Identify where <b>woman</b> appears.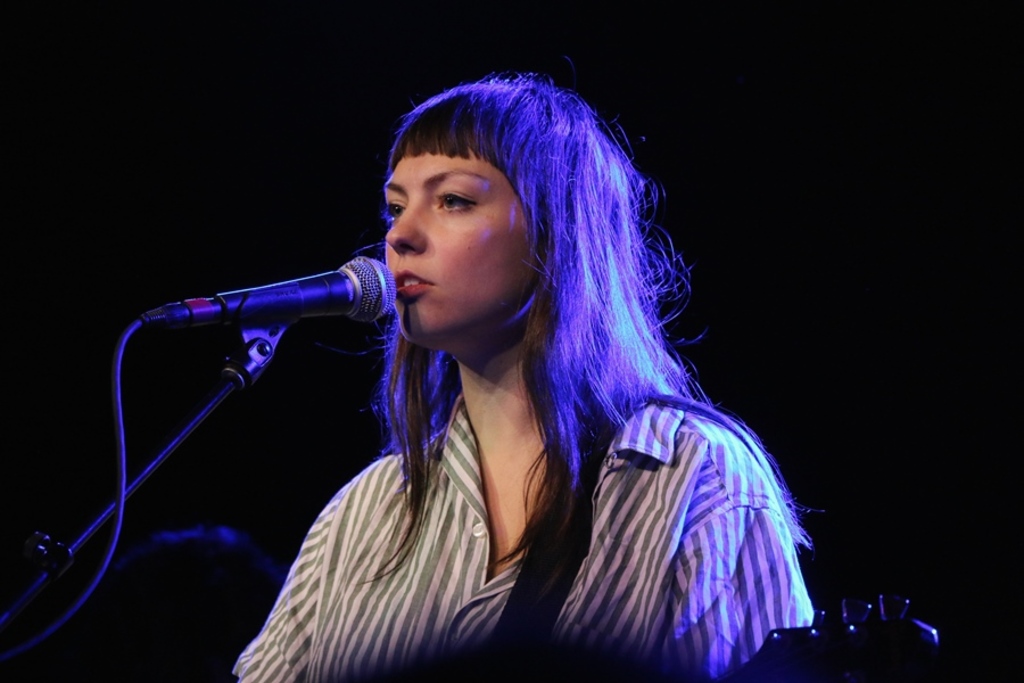
Appears at pyautogui.locateOnScreen(206, 66, 795, 682).
